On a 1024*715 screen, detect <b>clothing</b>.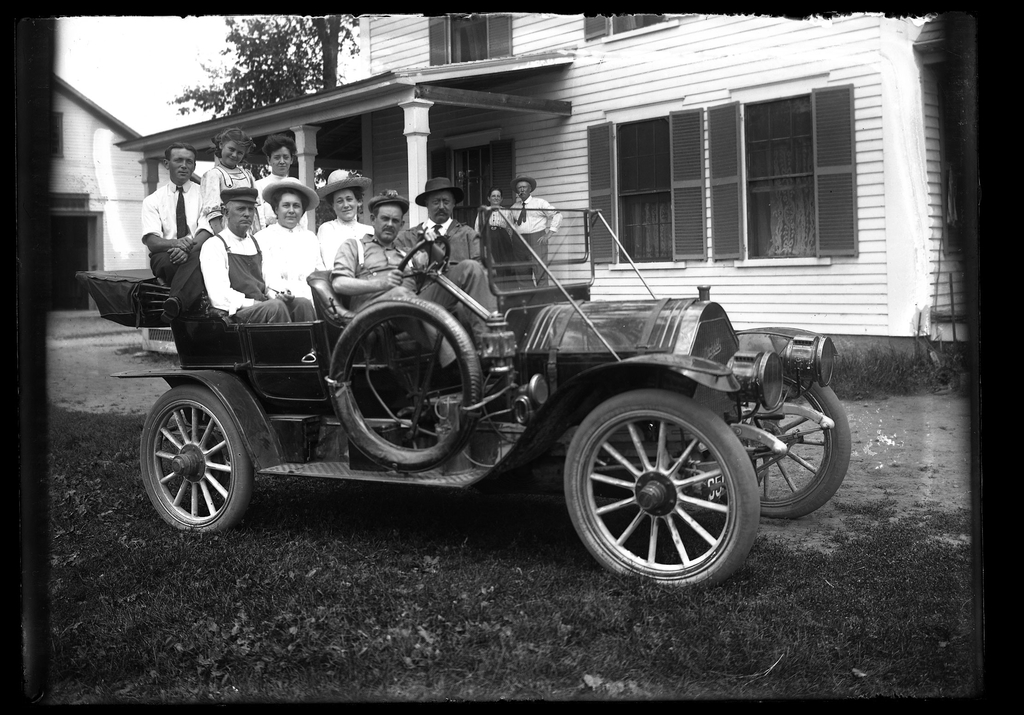
left=415, top=212, right=483, bottom=325.
